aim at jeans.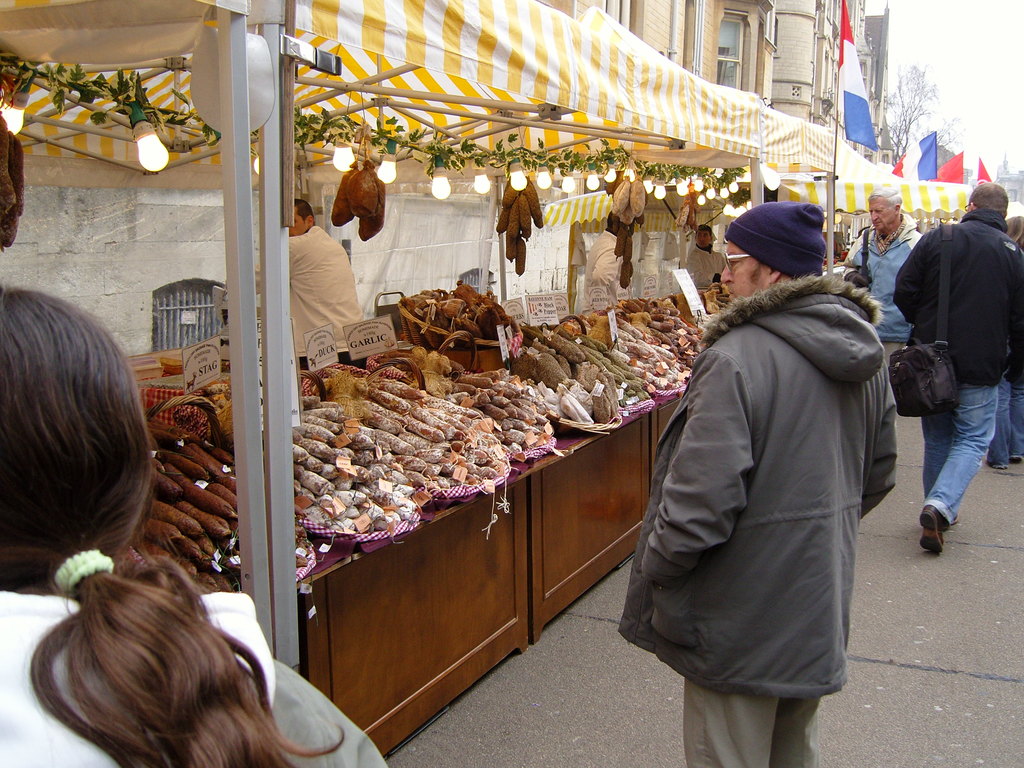
Aimed at bbox=[679, 696, 824, 764].
